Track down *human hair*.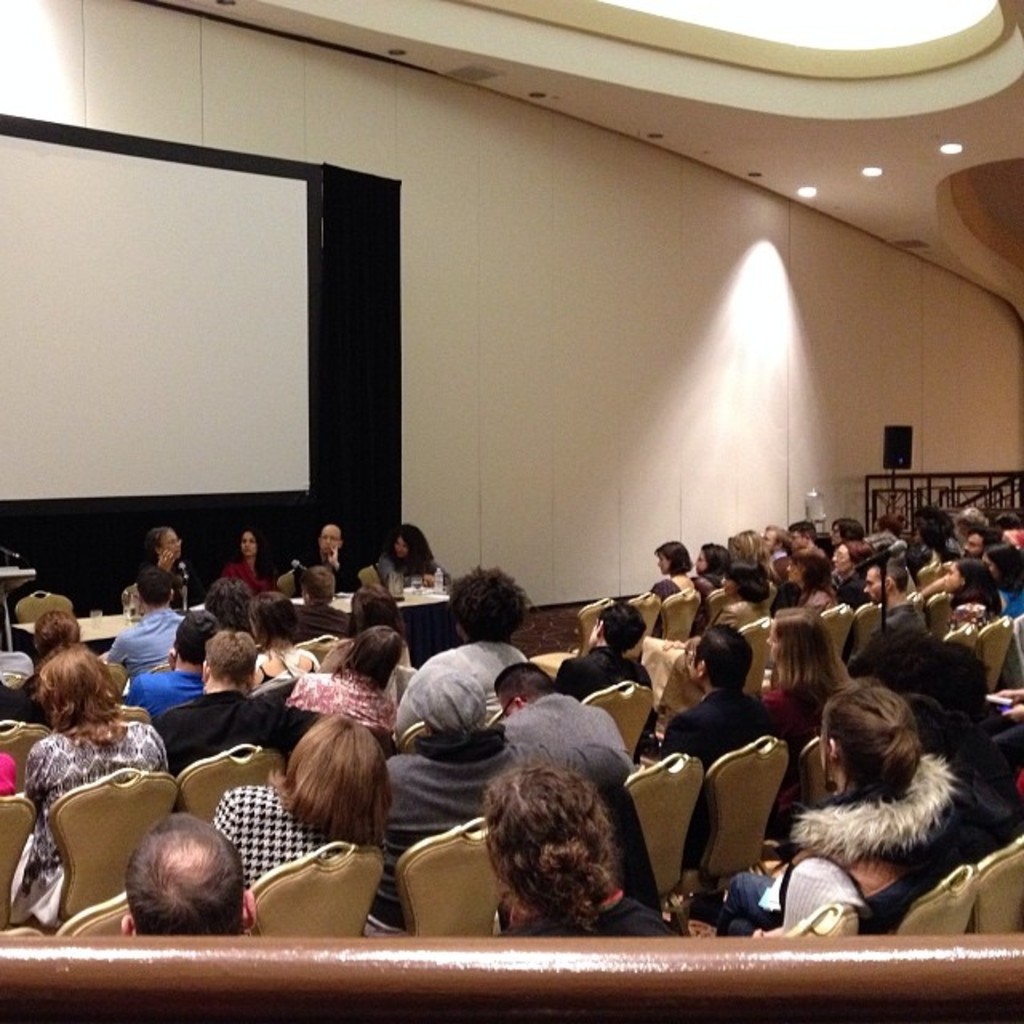
Tracked to [left=653, top=538, right=696, bottom=576].
